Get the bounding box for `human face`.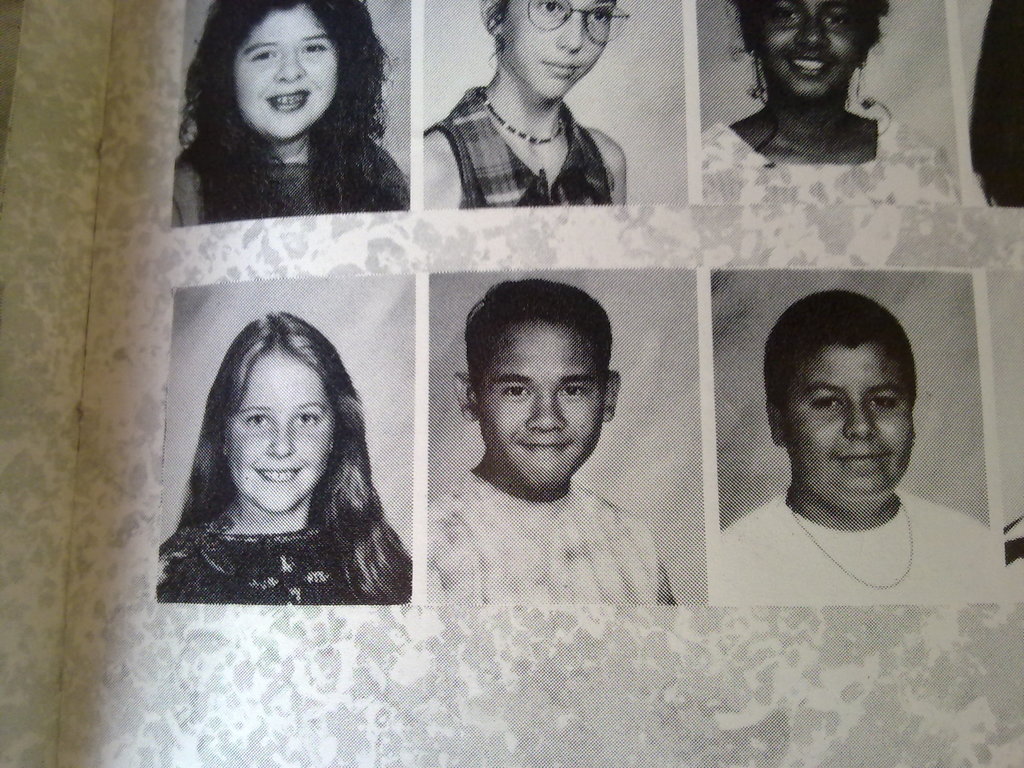
detection(784, 341, 911, 493).
